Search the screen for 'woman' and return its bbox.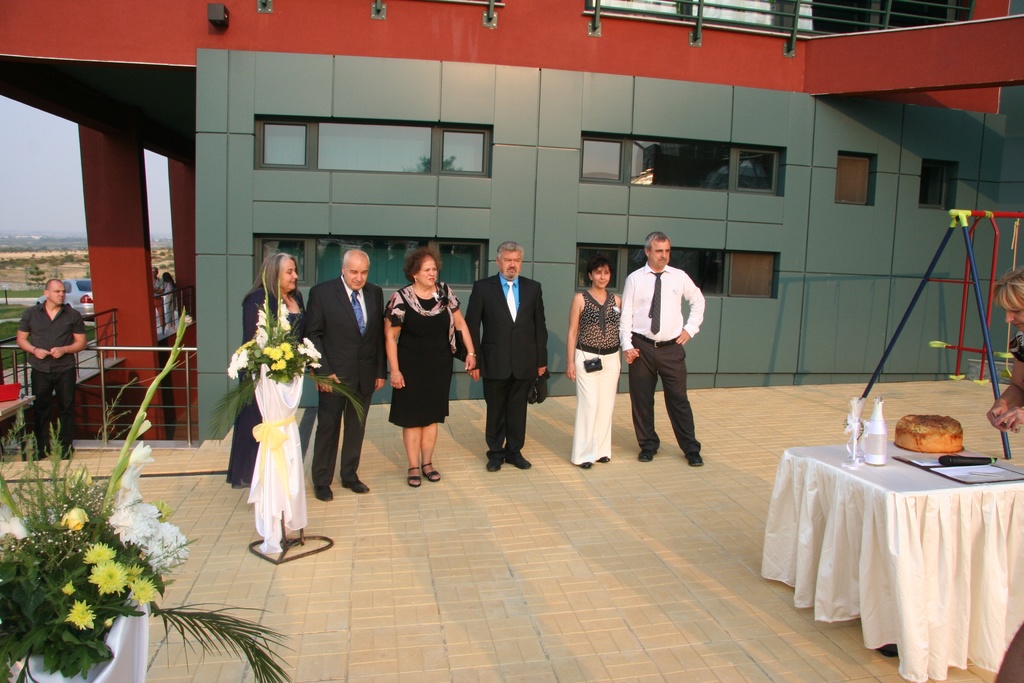
Found: (left=563, top=256, right=643, bottom=470).
